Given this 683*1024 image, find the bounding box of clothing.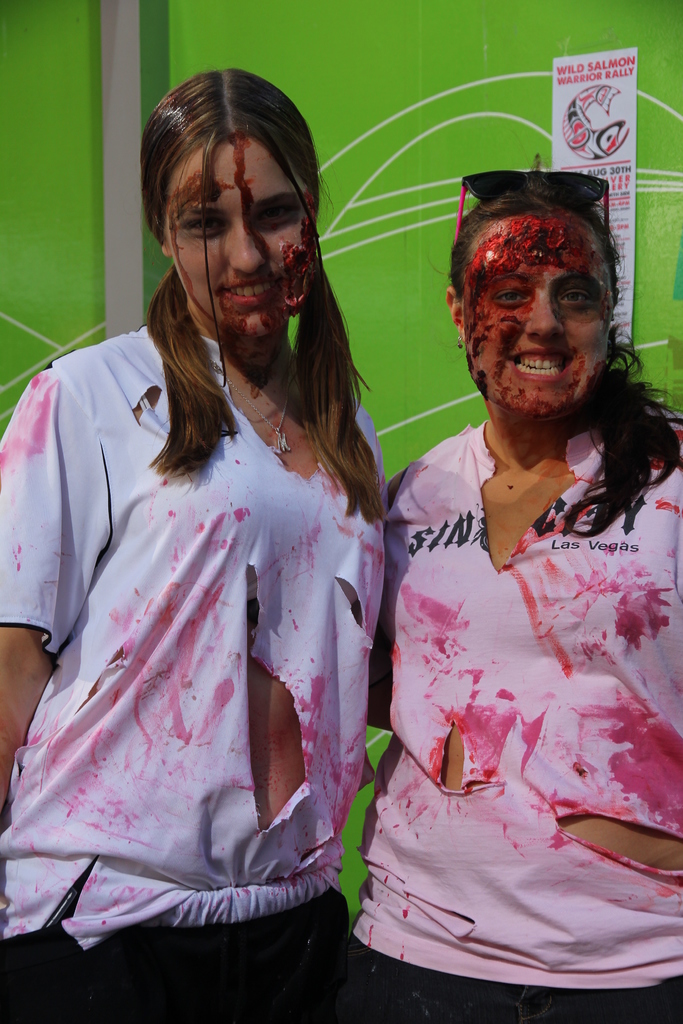
(0,304,399,1023).
